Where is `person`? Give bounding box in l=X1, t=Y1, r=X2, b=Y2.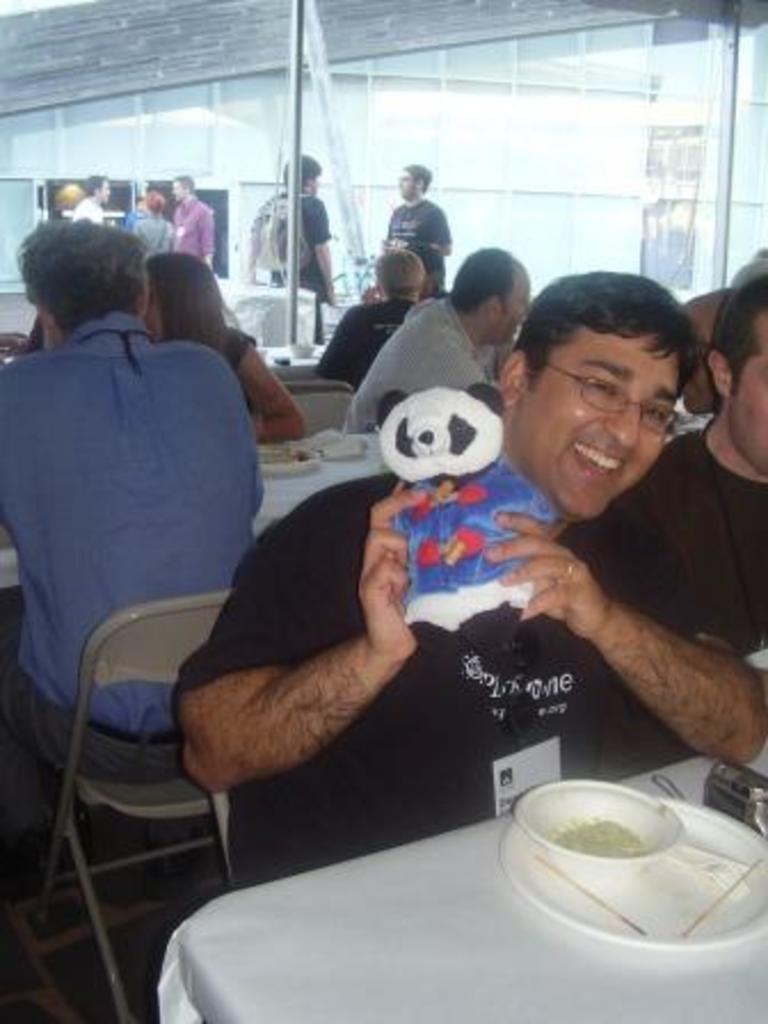
l=384, t=169, r=457, b=297.
